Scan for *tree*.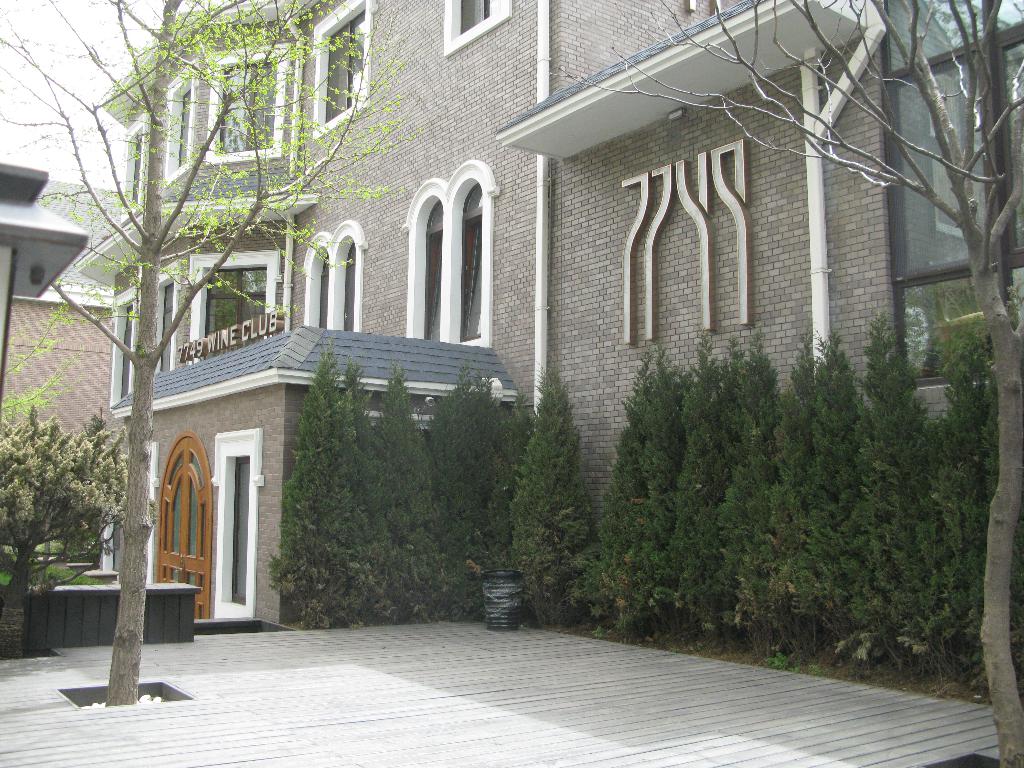
Scan result: <bbox>545, 0, 1023, 767</bbox>.
